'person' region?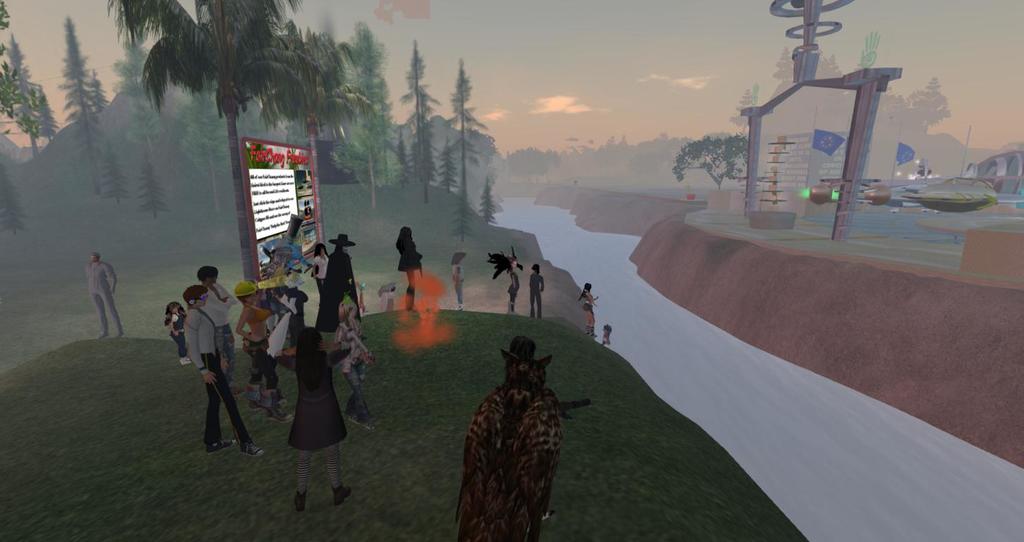
(x1=489, y1=246, x2=522, y2=311)
